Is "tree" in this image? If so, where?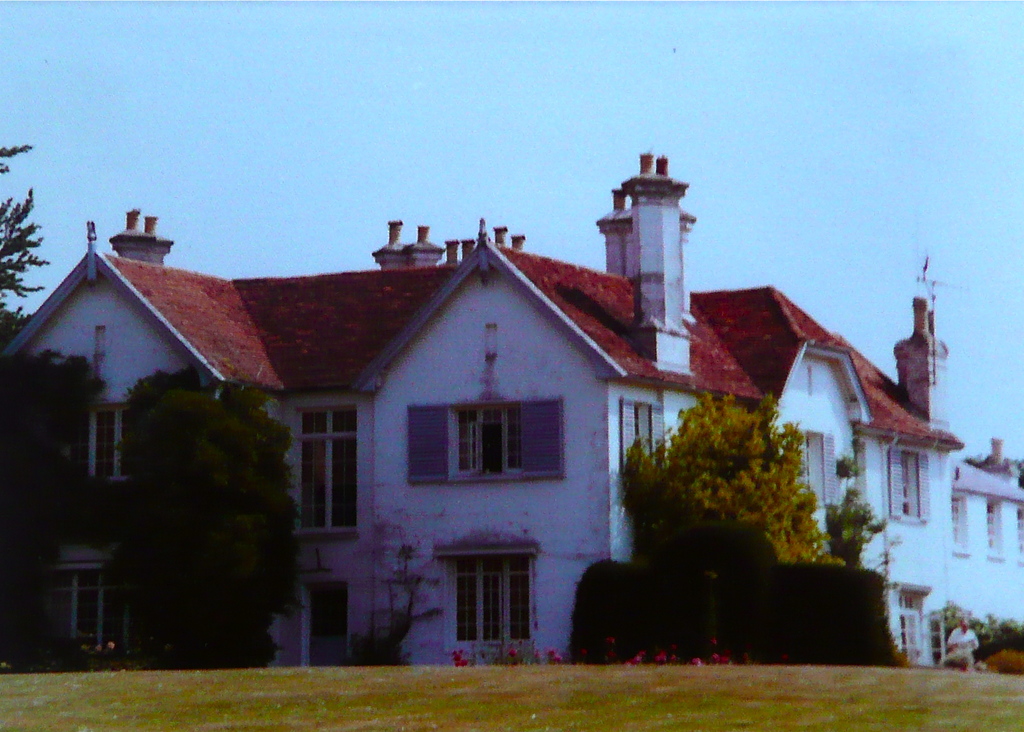
Yes, at rect(827, 461, 884, 582).
